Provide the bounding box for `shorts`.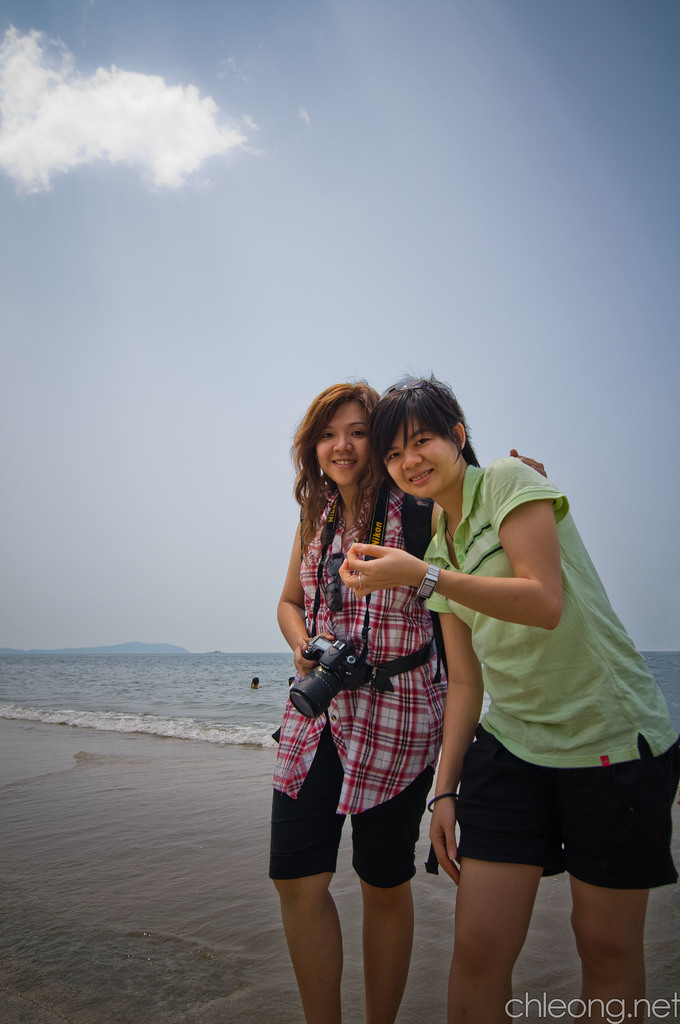
box=[455, 721, 679, 892].
